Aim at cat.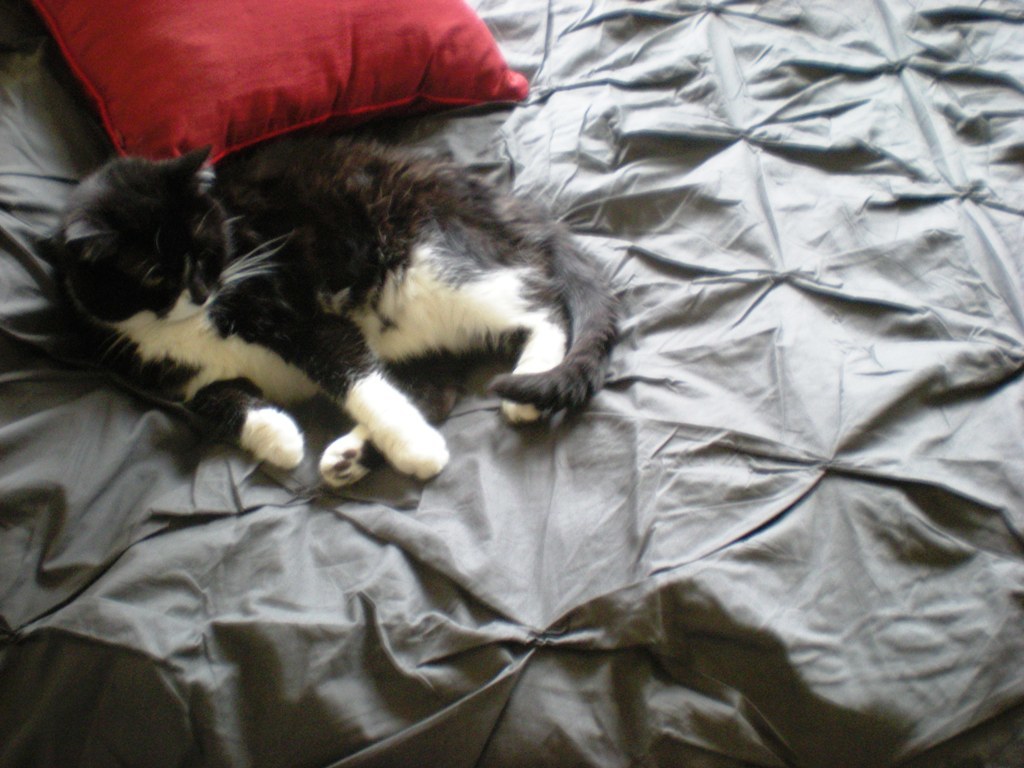
Aimed at (left=29, top=133, right=622, bottom=487).
